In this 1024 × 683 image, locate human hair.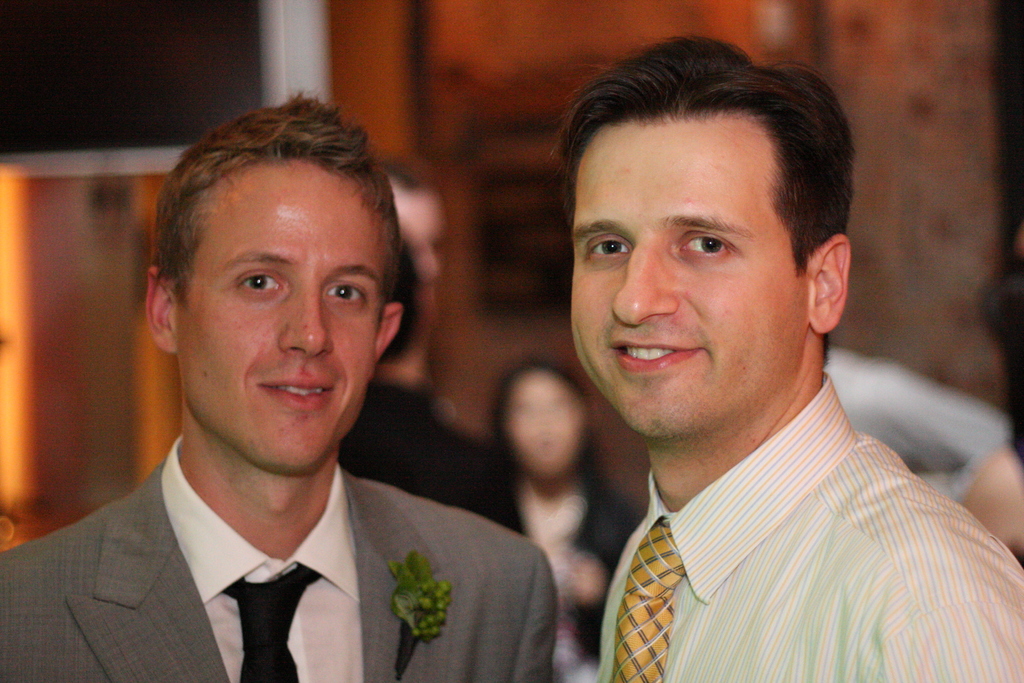
Bounding box: [x1=154, y1=88, x2=405, y2=336].
